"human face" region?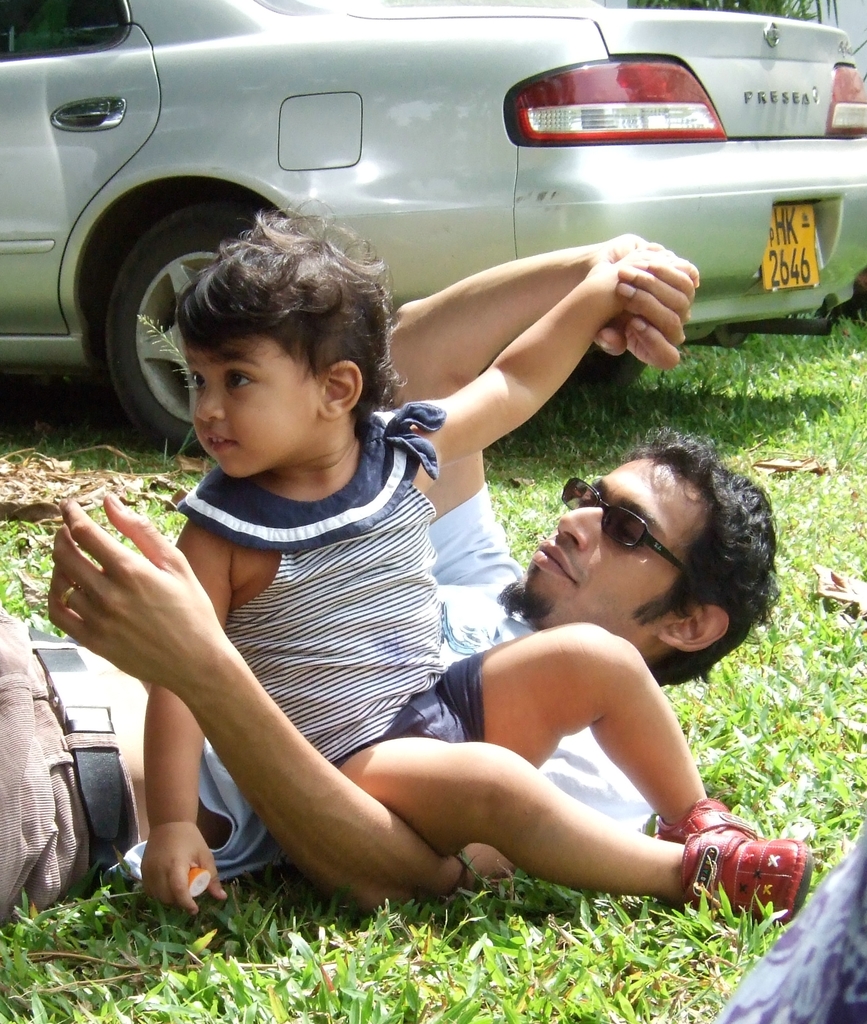
[x1=524, y1=454, x2=716, y2=629]
